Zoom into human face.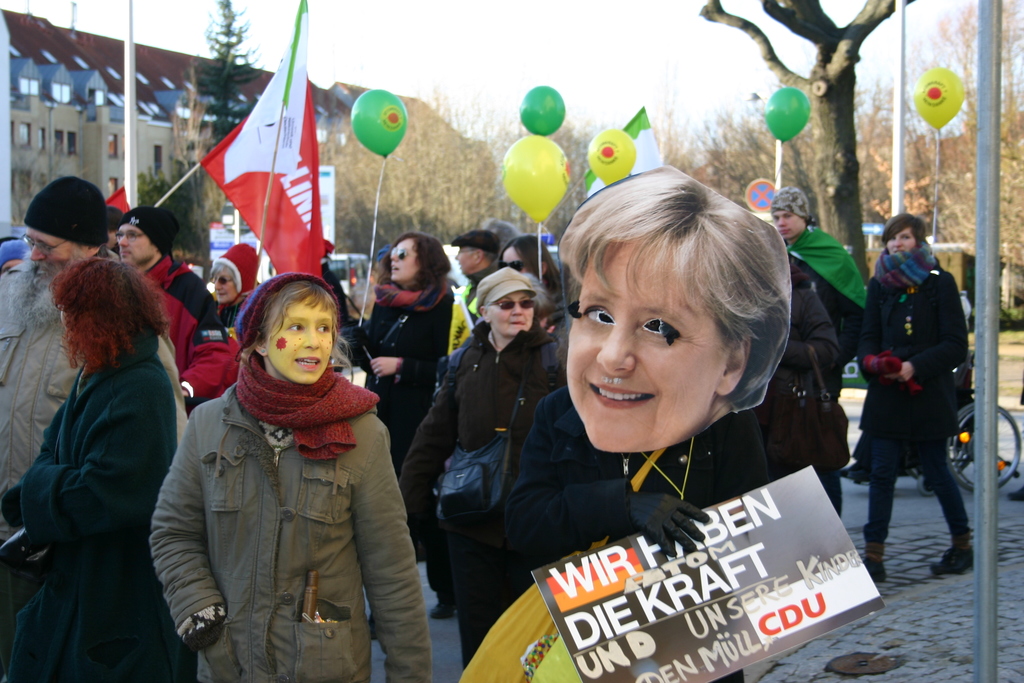
Zoom target: BBox(488, 289, 532, 338).
